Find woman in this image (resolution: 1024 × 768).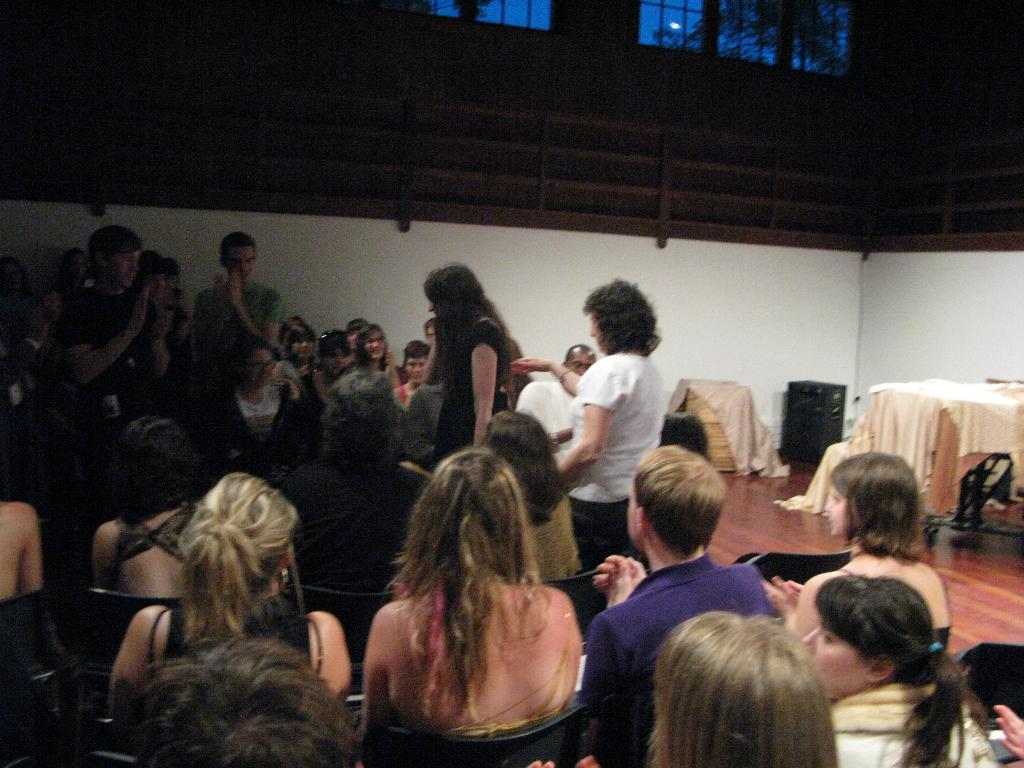
l=107, t=470, r=353, b=710.
